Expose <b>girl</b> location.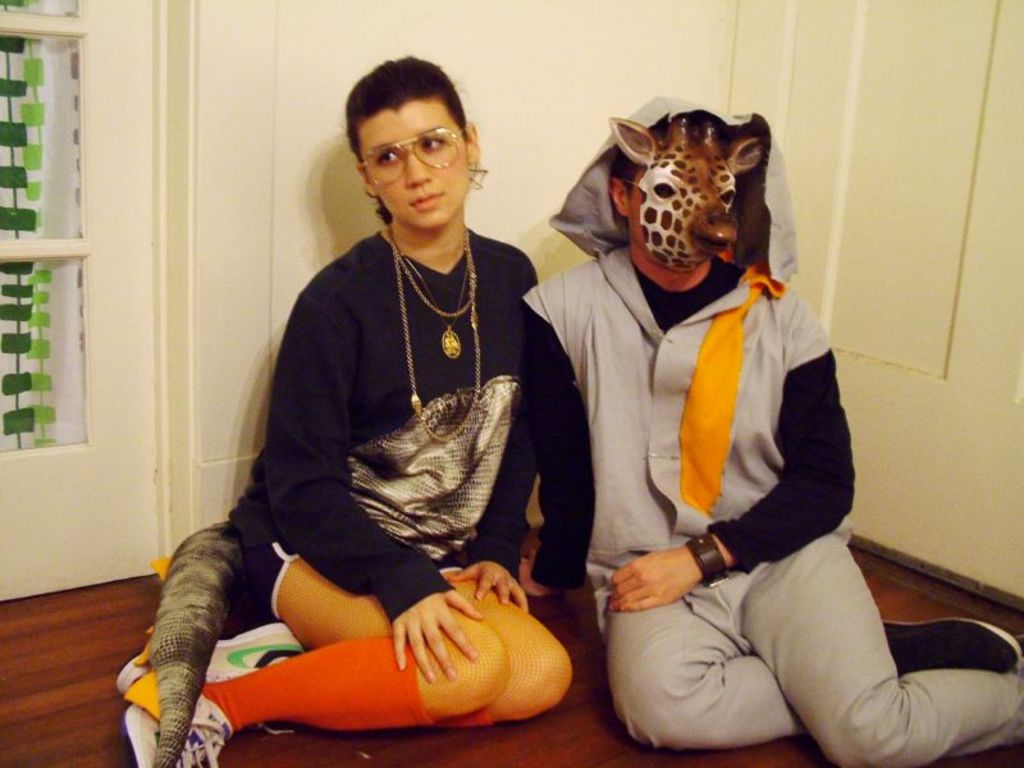
Exposed at bbox=[116, 54, 595, 767].
